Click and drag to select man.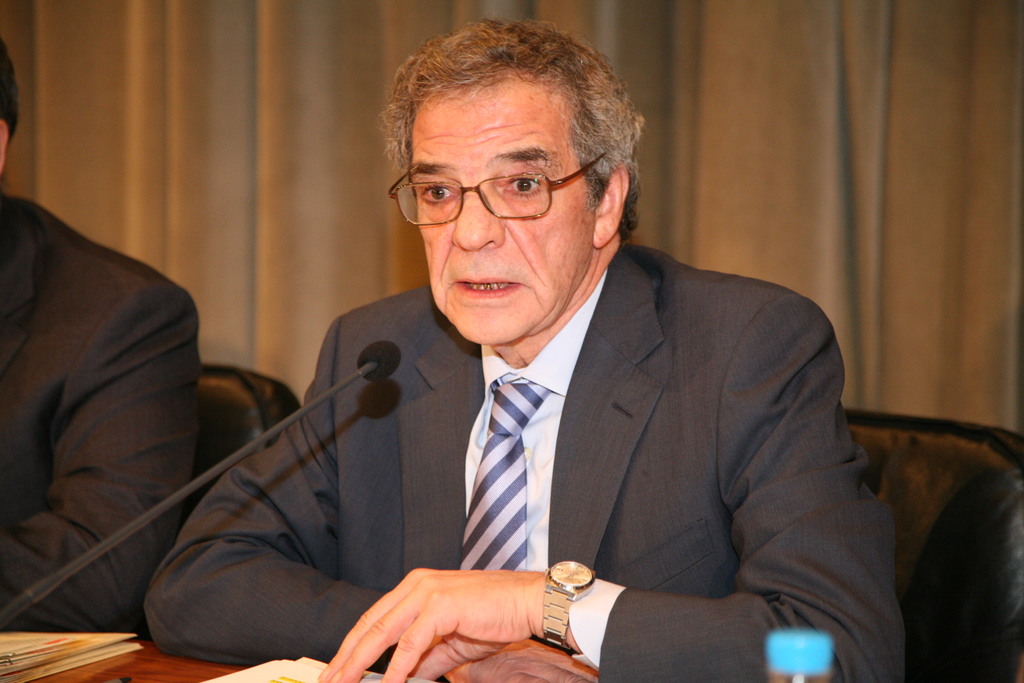
Selection: 0/37/204/634.
